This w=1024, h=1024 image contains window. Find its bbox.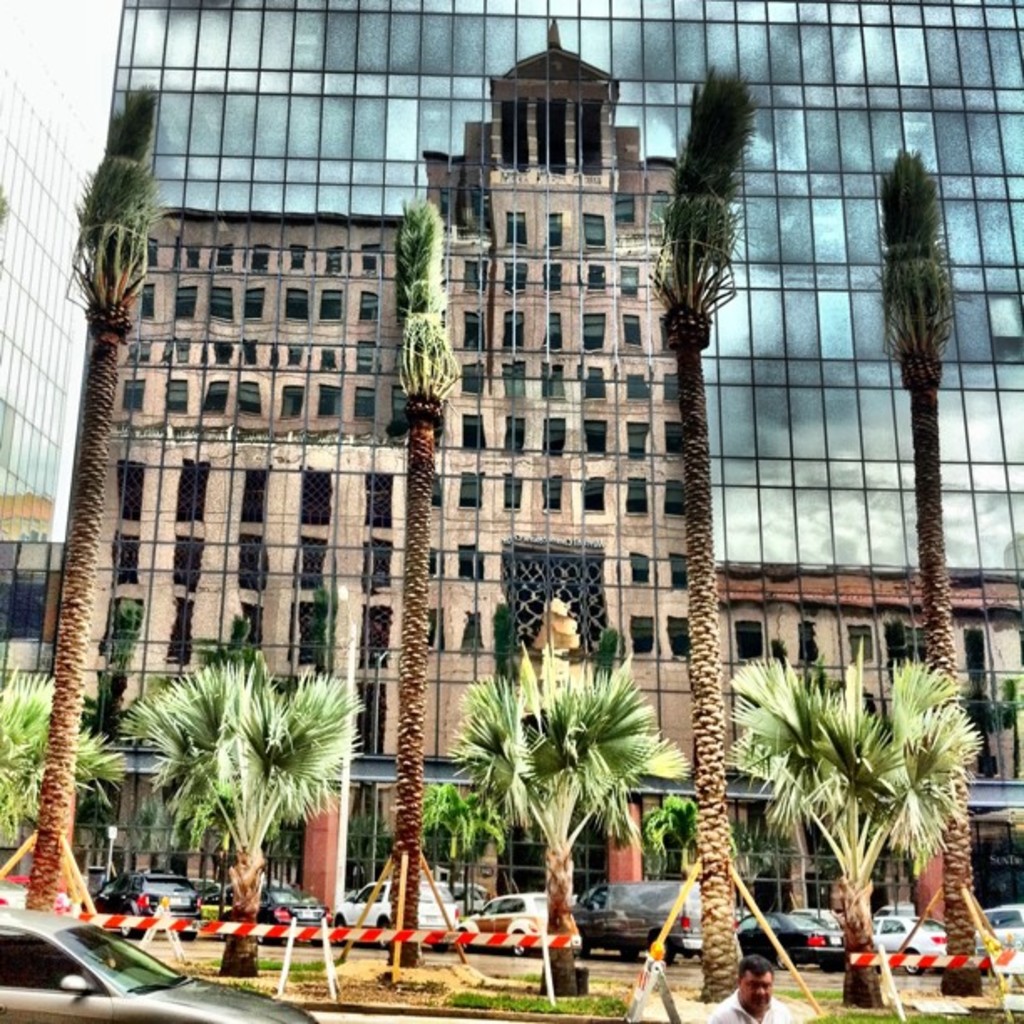
[659,614,703,658].
